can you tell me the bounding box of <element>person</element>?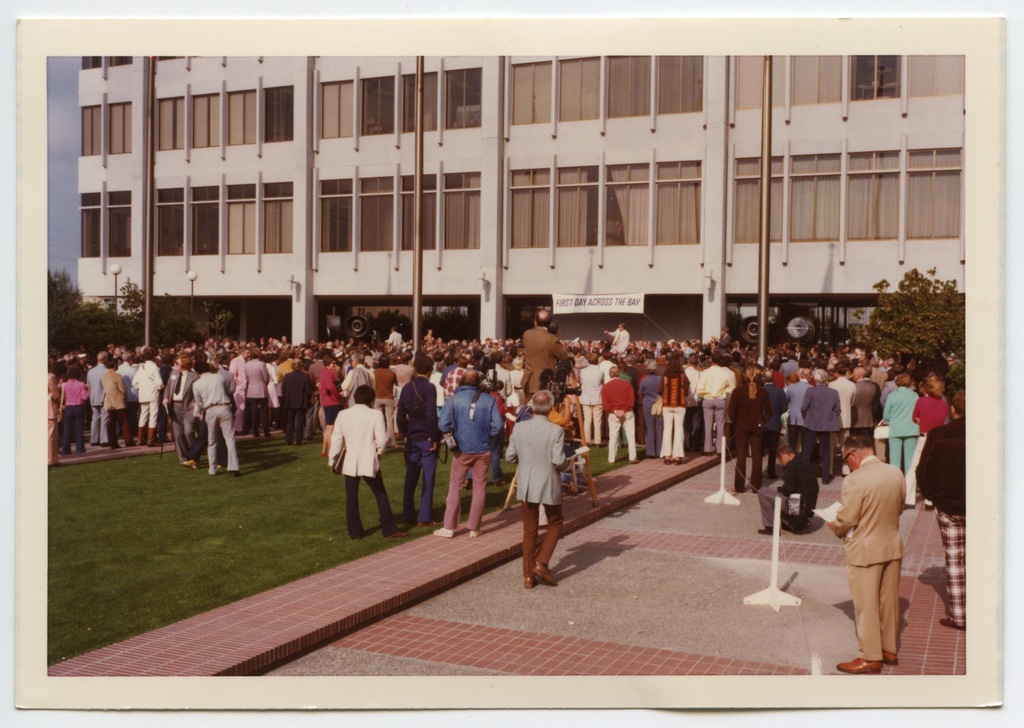
(60,366,90,454).
